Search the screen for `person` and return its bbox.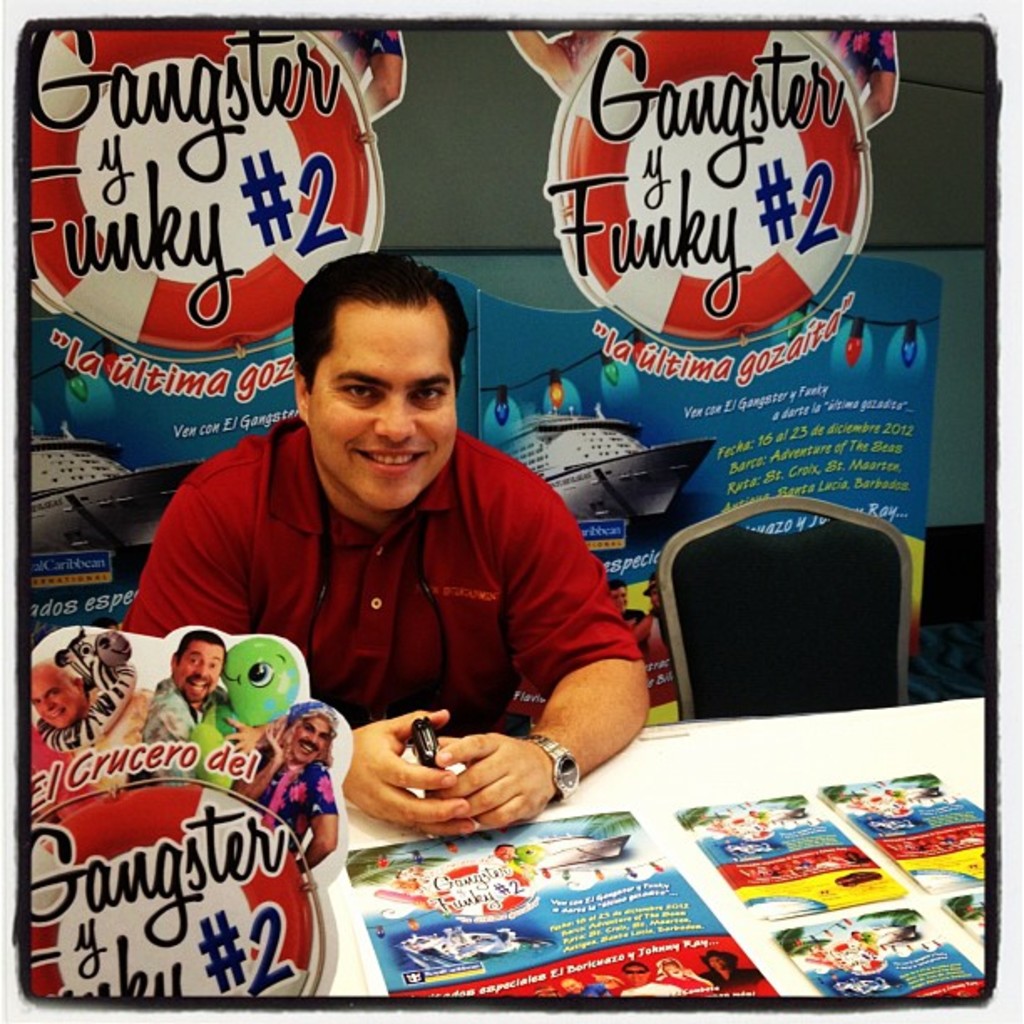
Found: left=120, top=632, right=281, bottom=790.
